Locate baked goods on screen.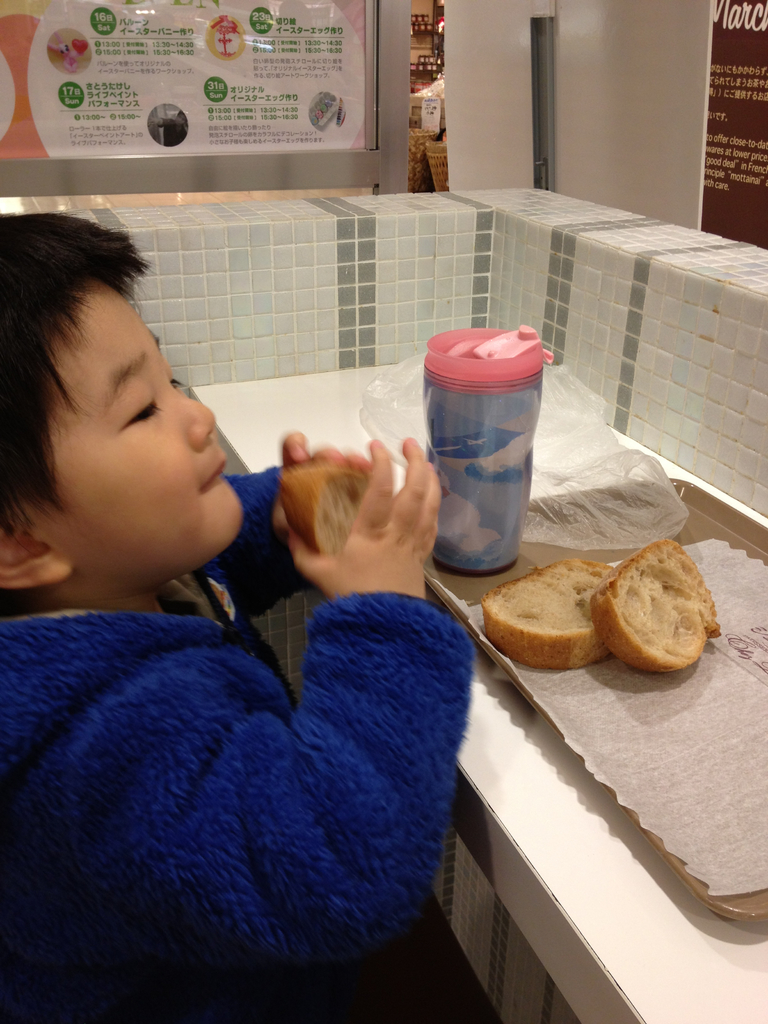
On screen at bbox=[582, 532, 724, 671].
